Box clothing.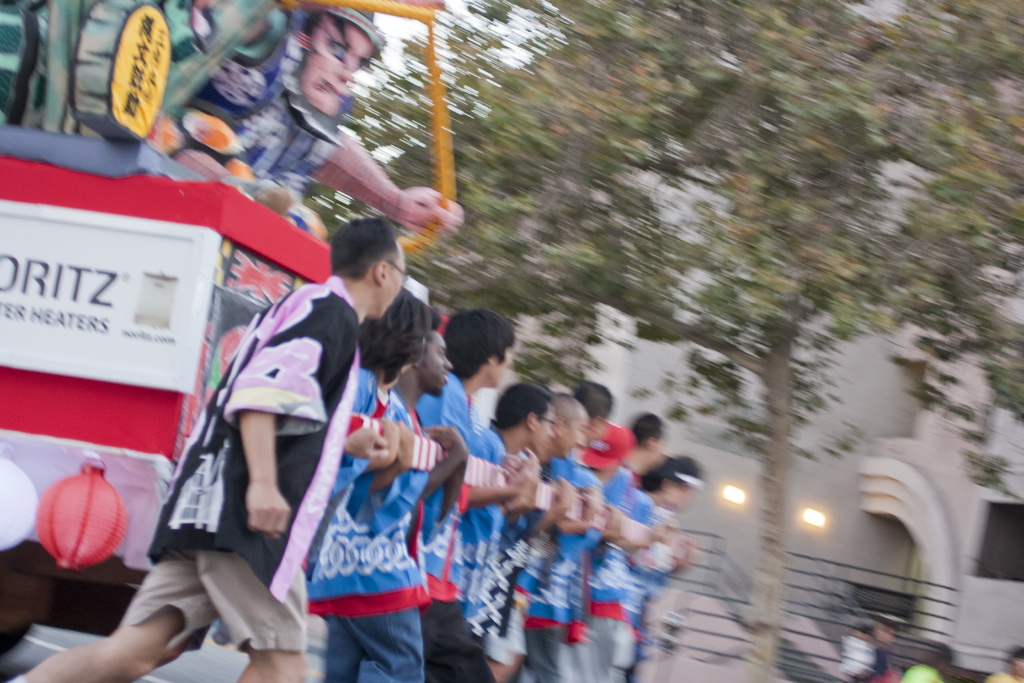
[left=903, top=667, right=943, bottom=682].
